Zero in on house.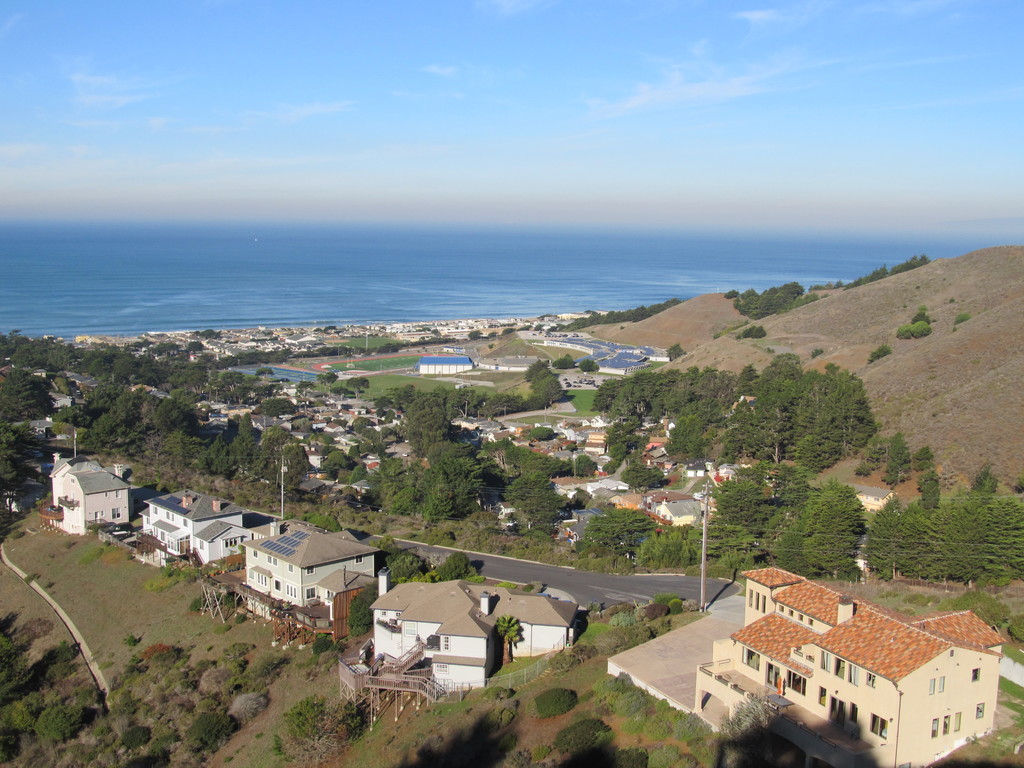
Zeroed in: x1=49, y1=456, x2=132, y2=529.
